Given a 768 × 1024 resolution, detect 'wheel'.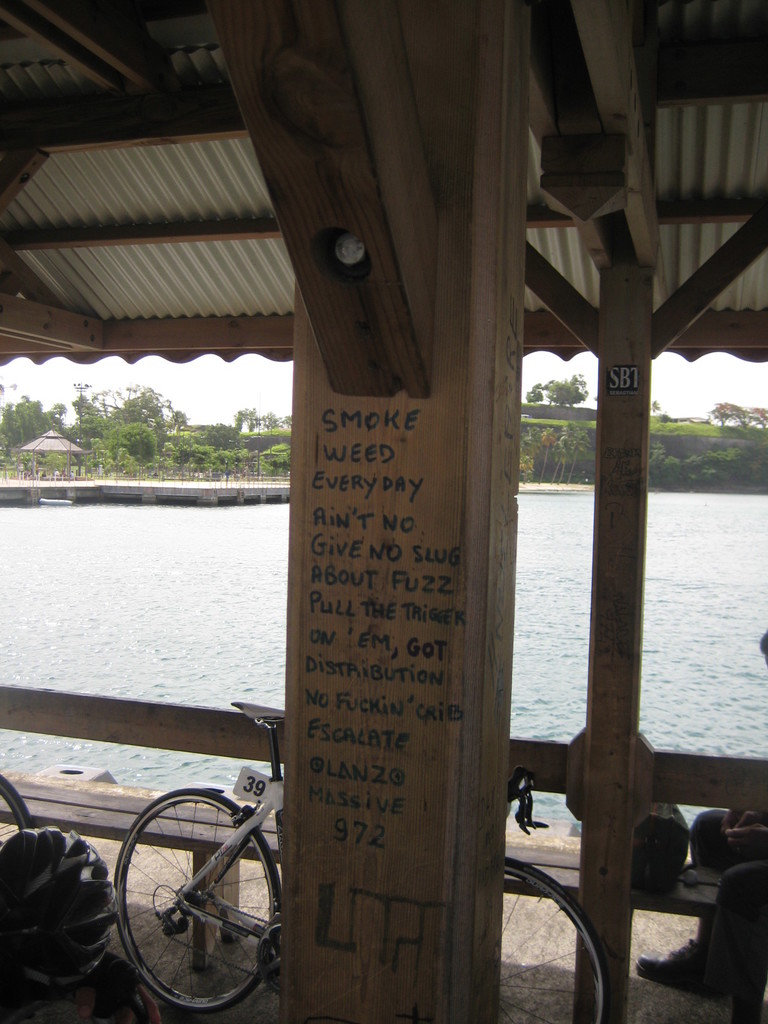
[0,773,32,850].
